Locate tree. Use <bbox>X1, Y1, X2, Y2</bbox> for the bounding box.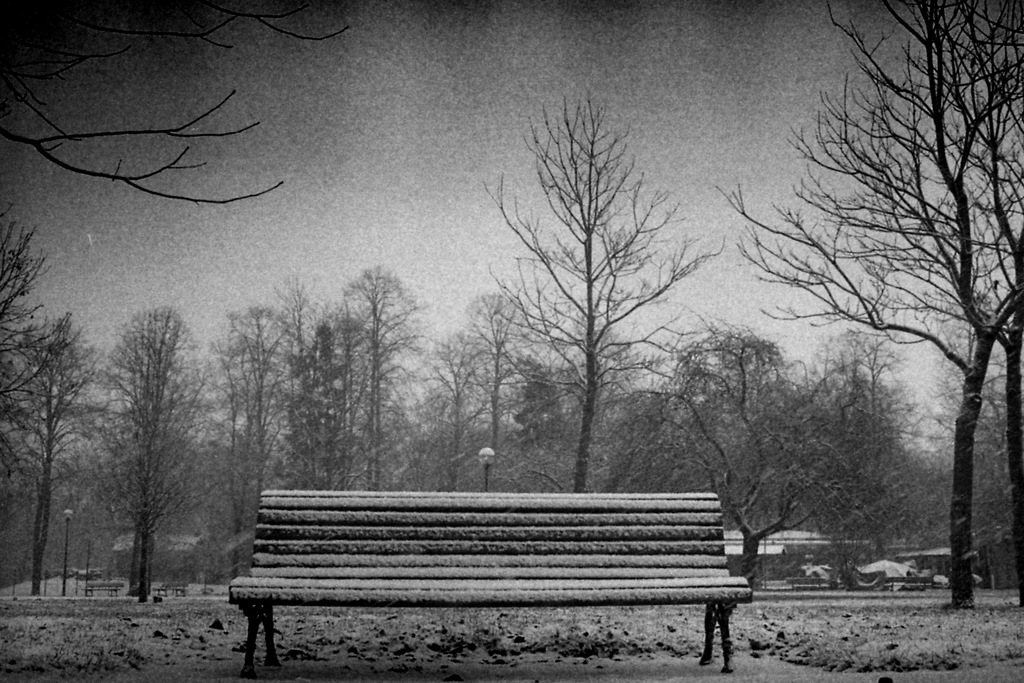
<bbox>225, 257, 433, 590</bbox>.
